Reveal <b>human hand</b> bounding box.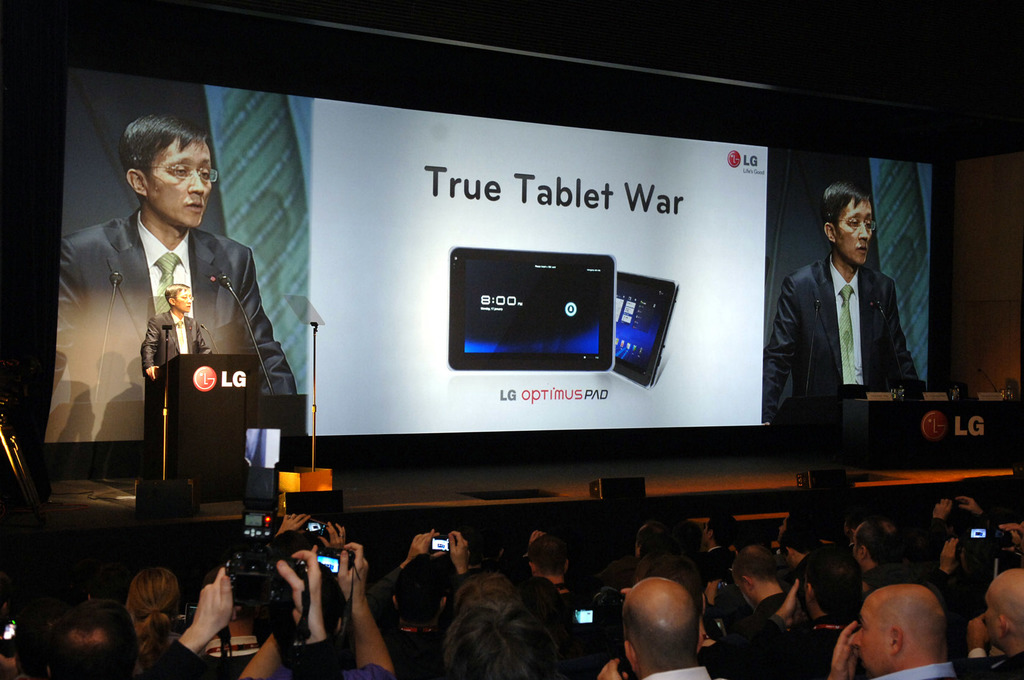
Revealed: box(179, 569, 235, 668).
